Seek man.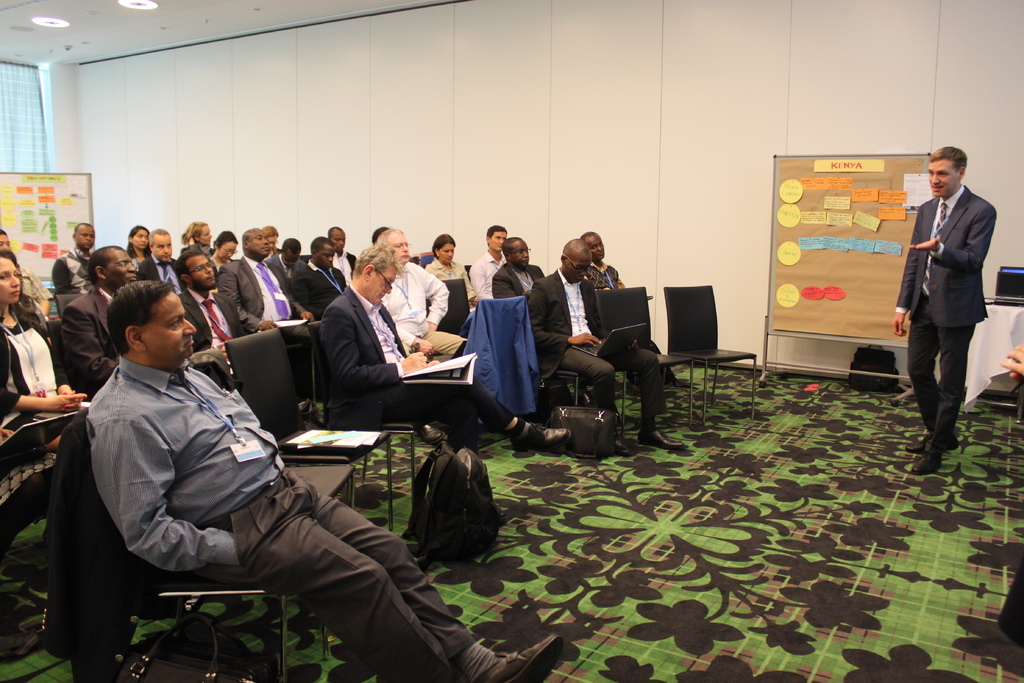
Rect(87, 280, 564, 682).
